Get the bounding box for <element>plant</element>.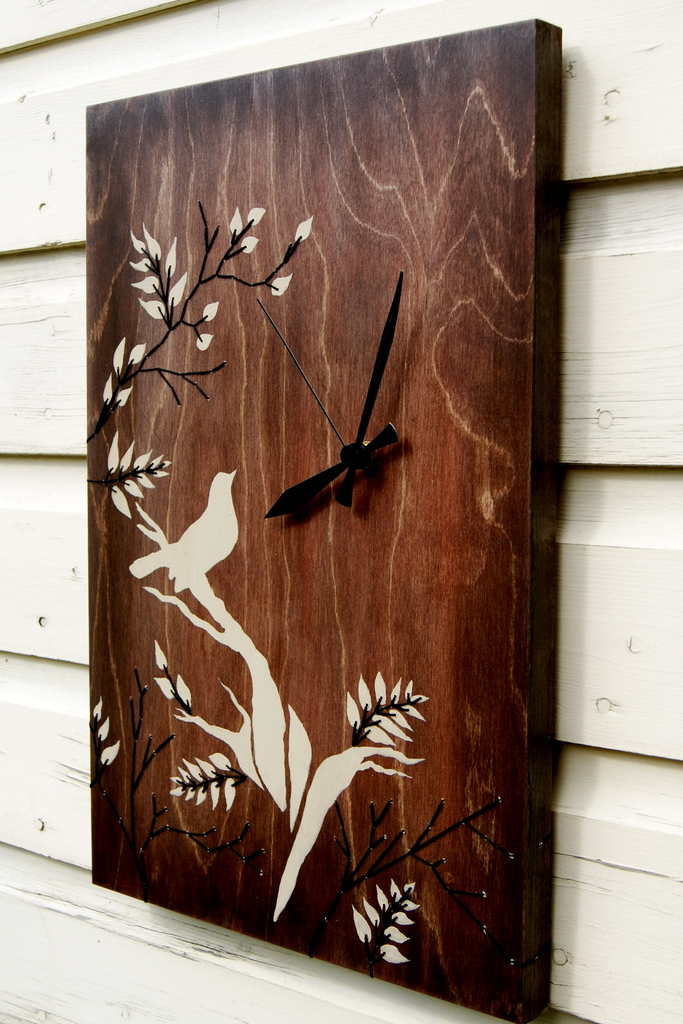
(344, 676, 432, 756).
